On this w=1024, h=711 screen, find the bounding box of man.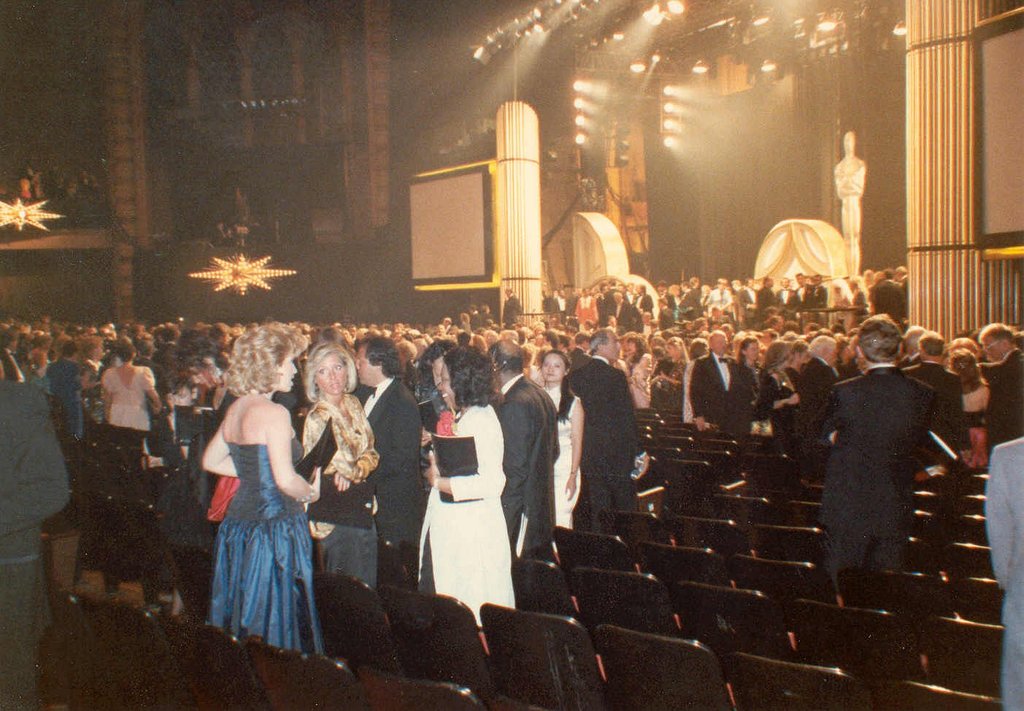
Bounding box: [x1=690, y1=330, x2=751, y2=432].
